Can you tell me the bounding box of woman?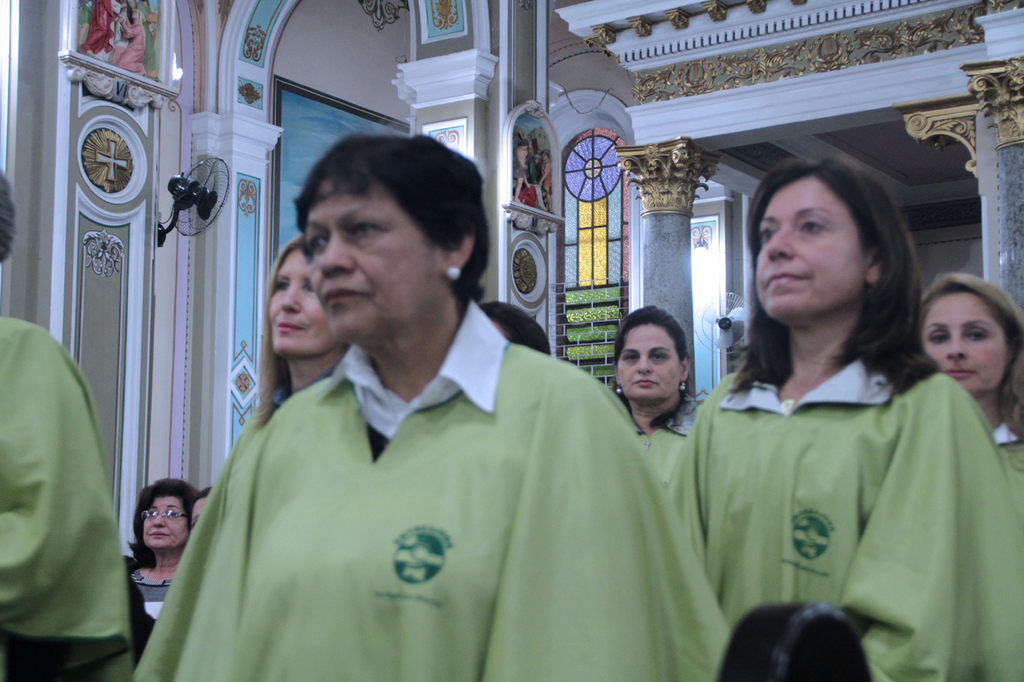
609/309/702/485.
